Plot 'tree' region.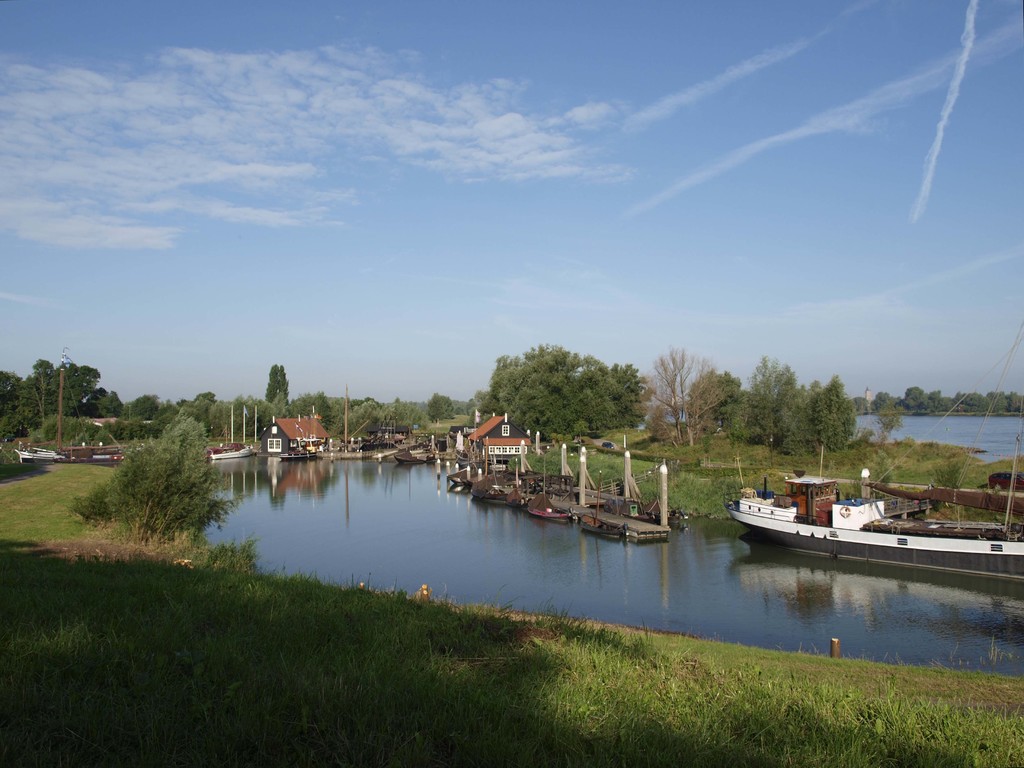
Plotted at 459,332,671,456.
